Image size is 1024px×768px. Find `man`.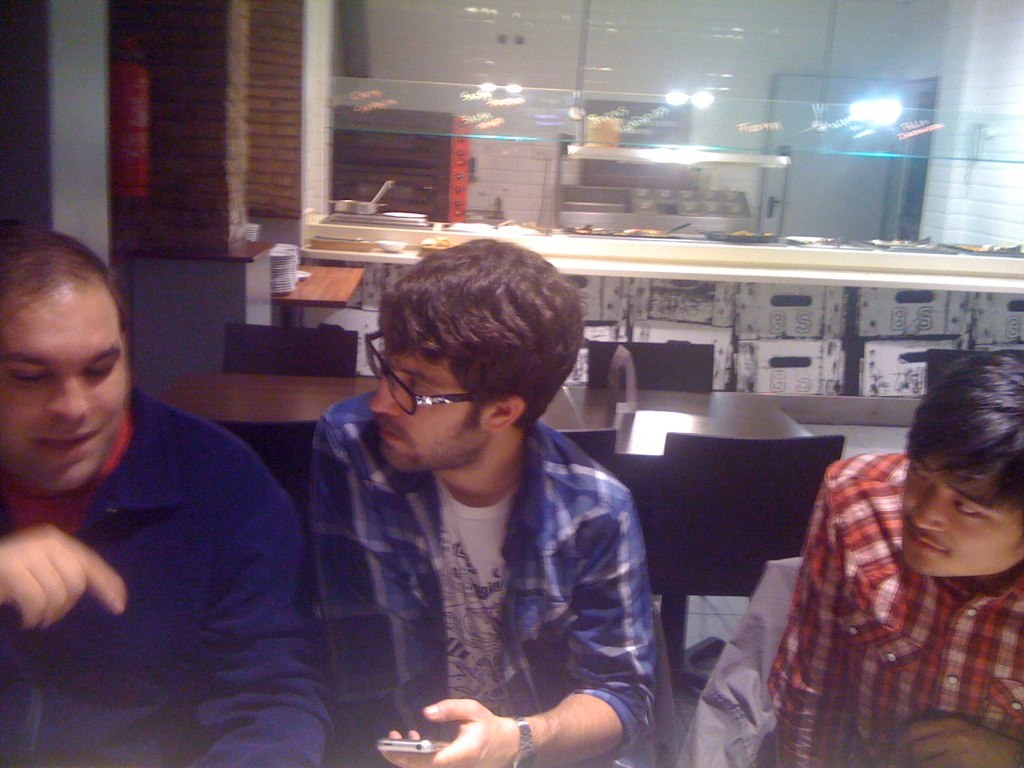
left=775, top=353, right=1023, bottom=767.
